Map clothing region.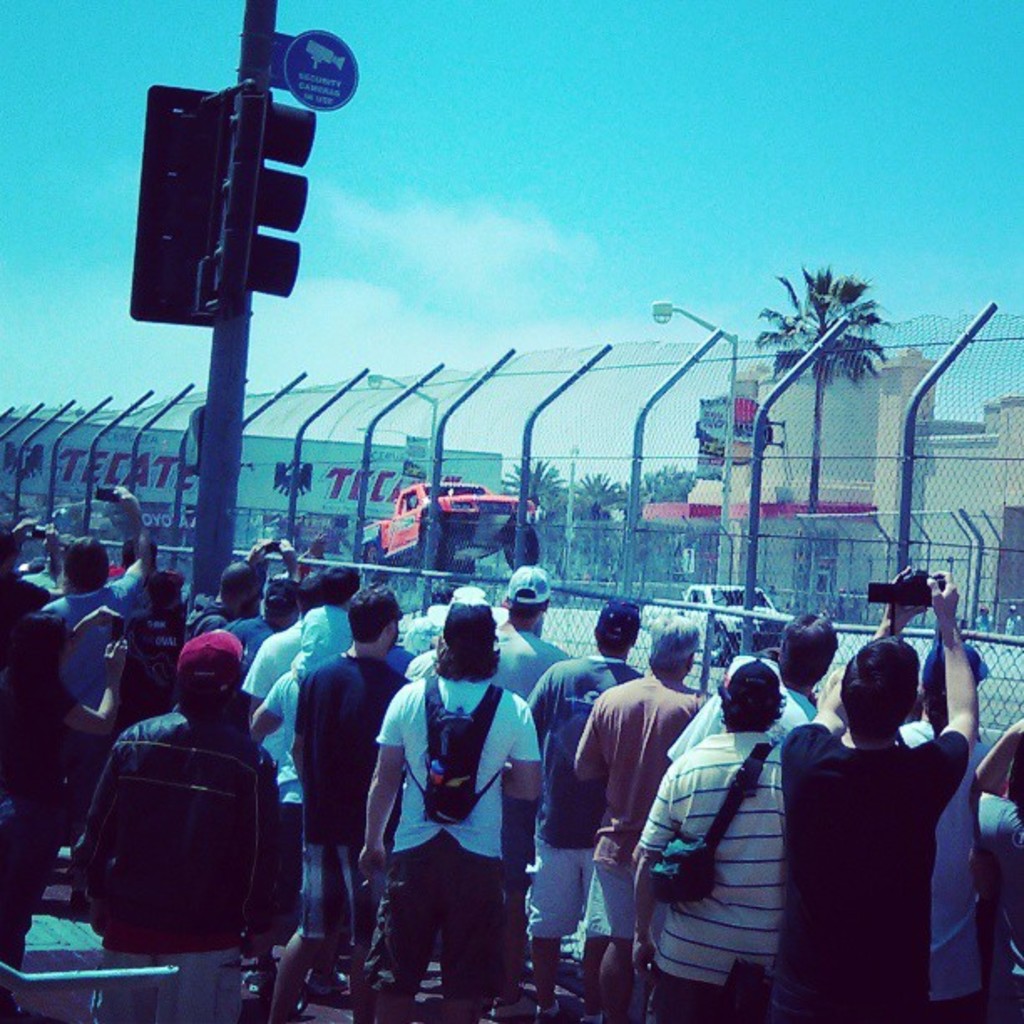
Mapped to 581/666/708/872.
